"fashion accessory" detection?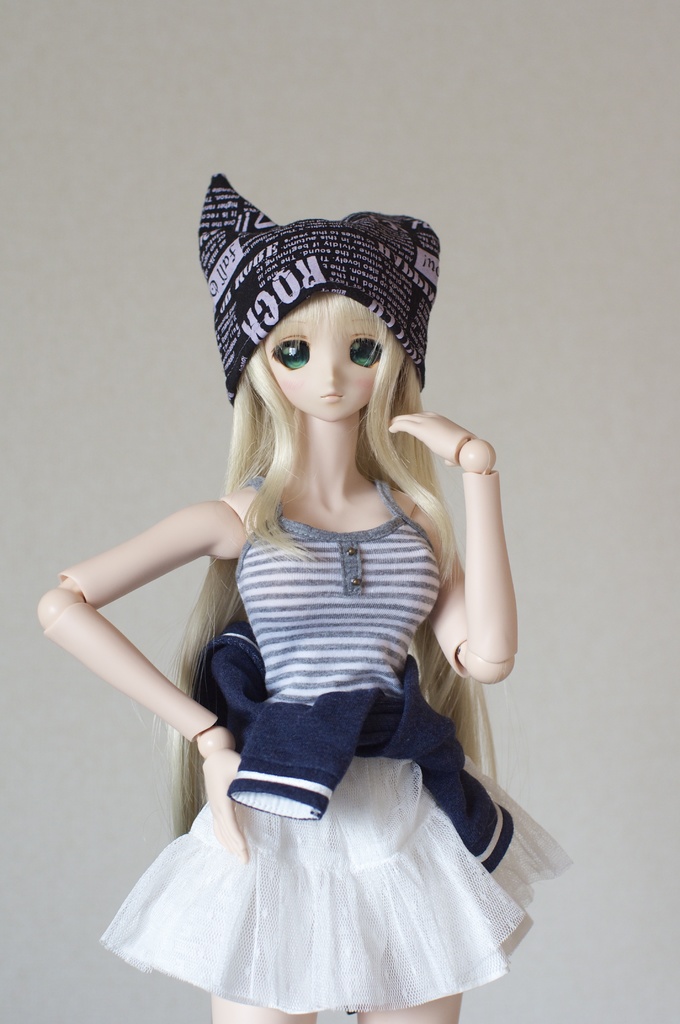
box=[195, 166, 448, 410]
